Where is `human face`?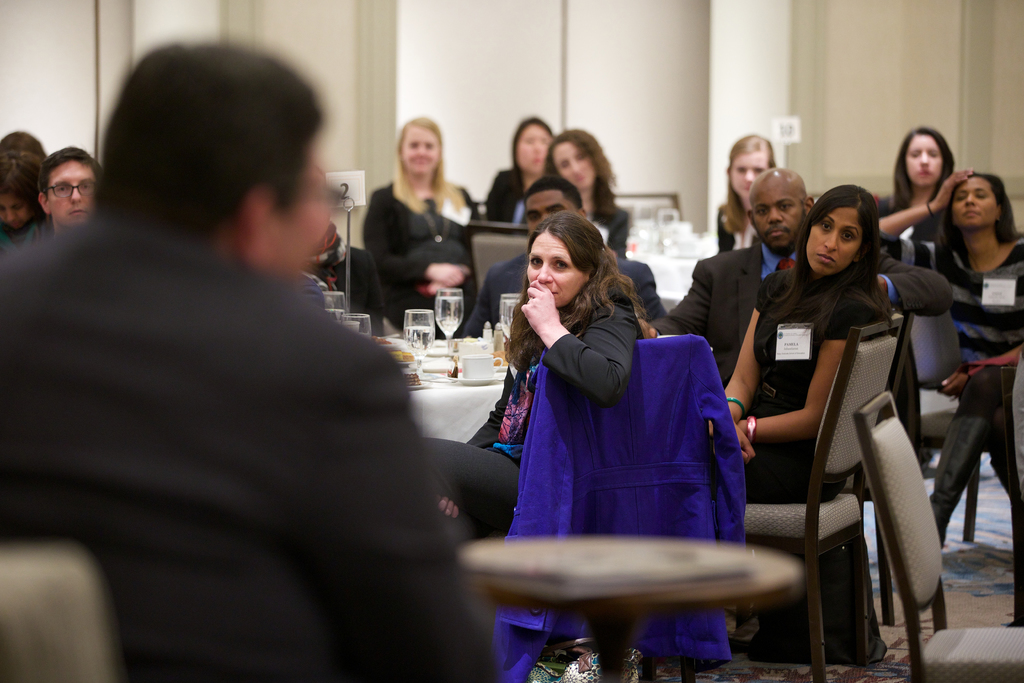
pyautogui.locateOnScreen(518, 126, 558, 168).
